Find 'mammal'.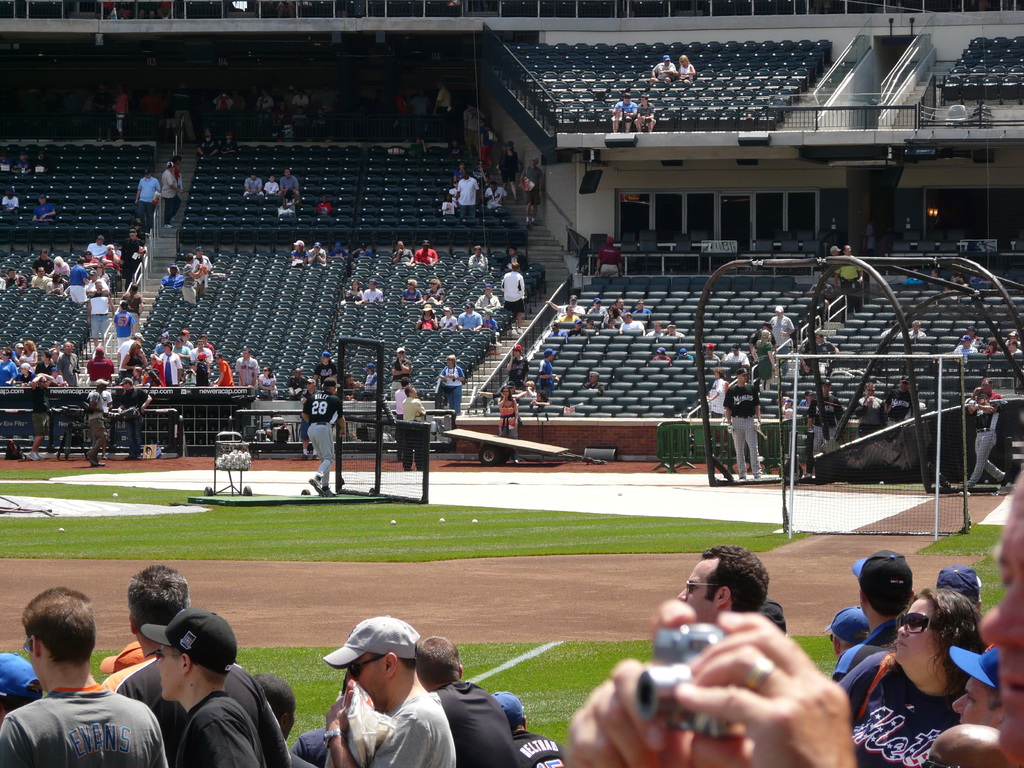
412, 87, 436, 136.
